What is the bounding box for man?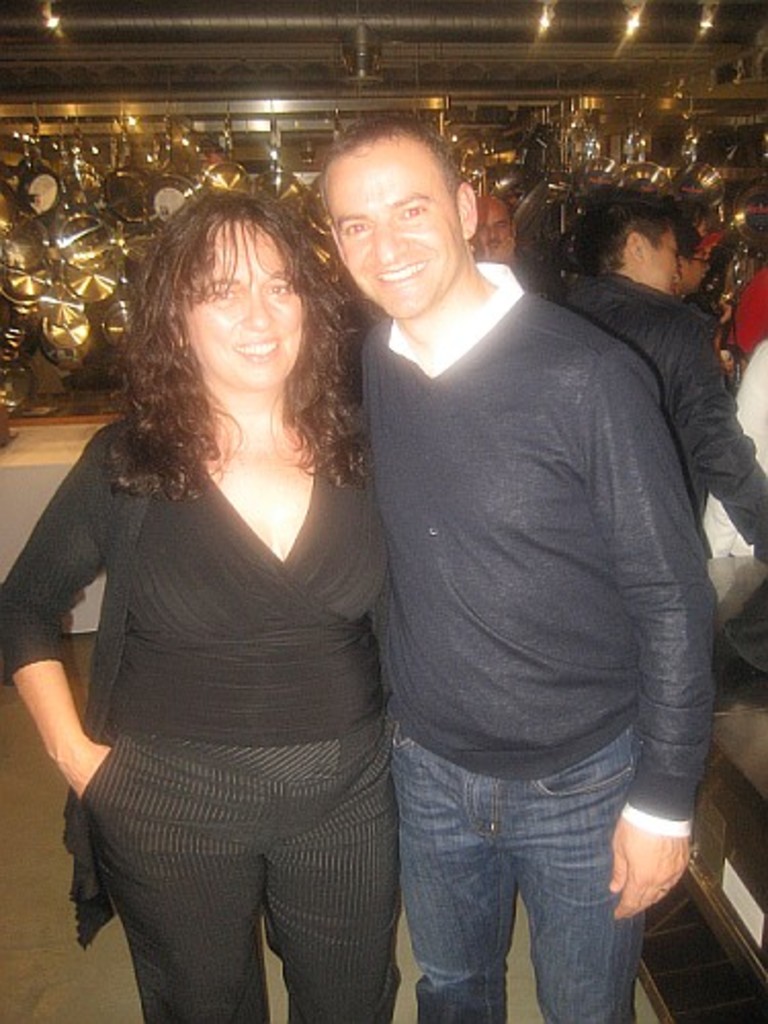
<box>549,180,766,586</box>.
